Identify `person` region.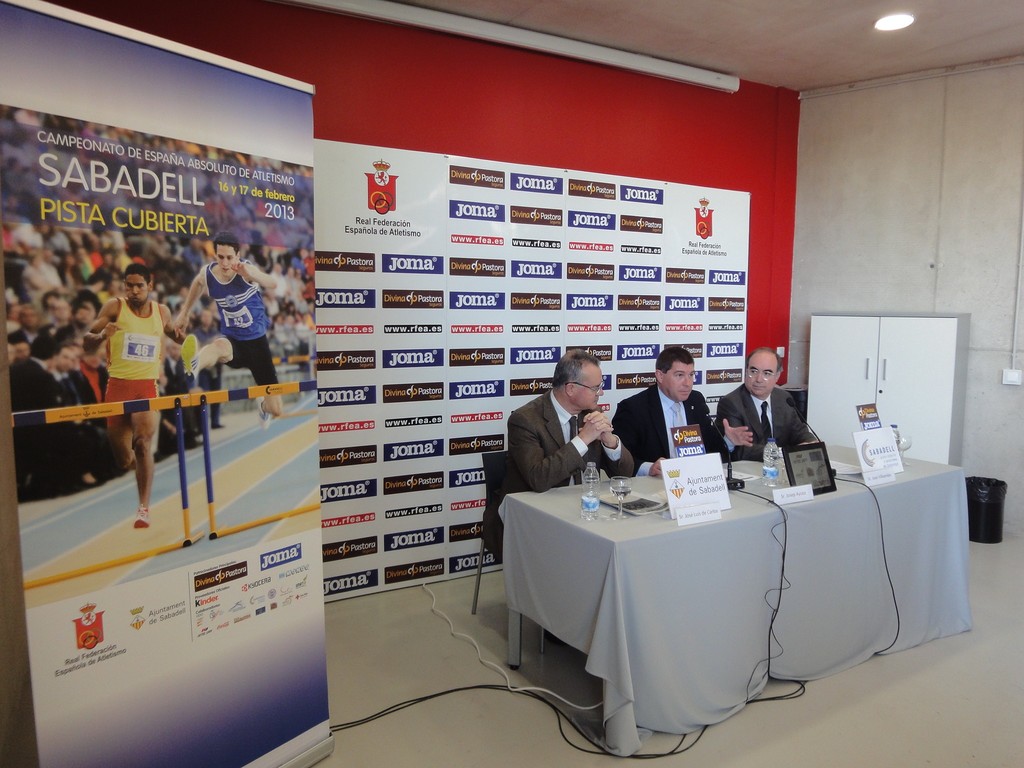
Region: select_region(616, 347, 756, 481).
